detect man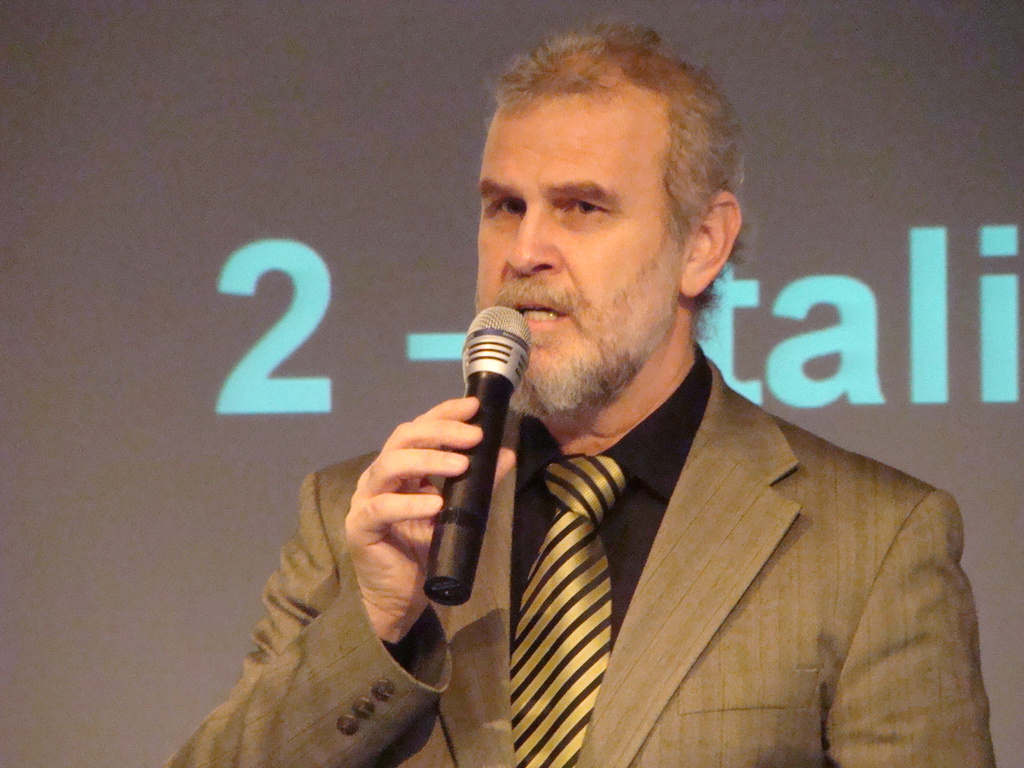
[x1=161, y1=18, x2=997, y2=767]
